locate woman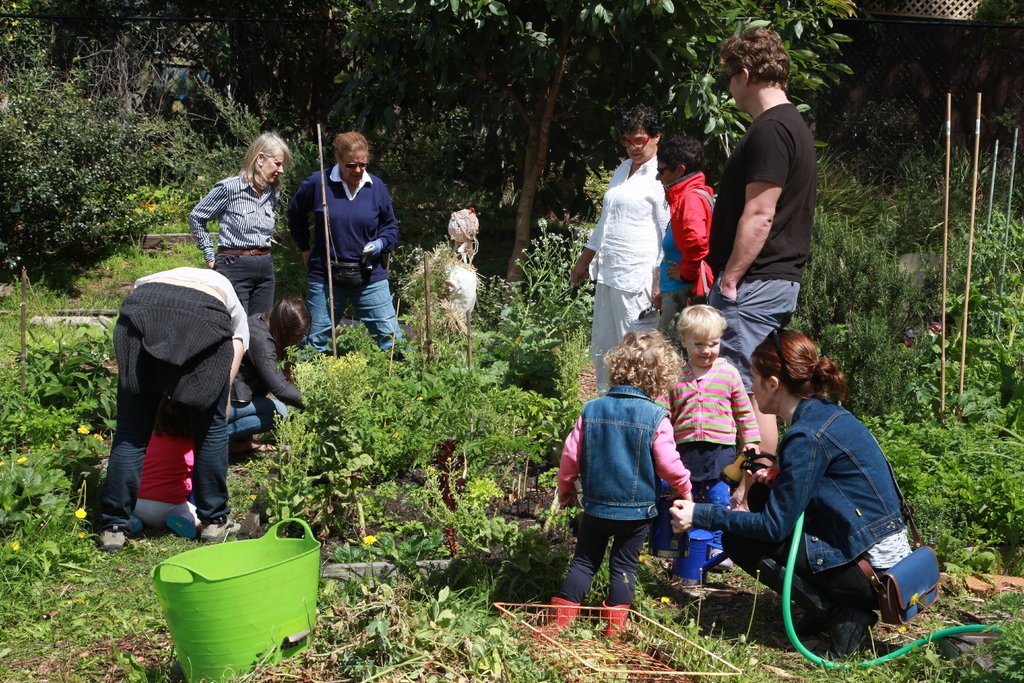
bbox=(566, 108, 669, 393)
